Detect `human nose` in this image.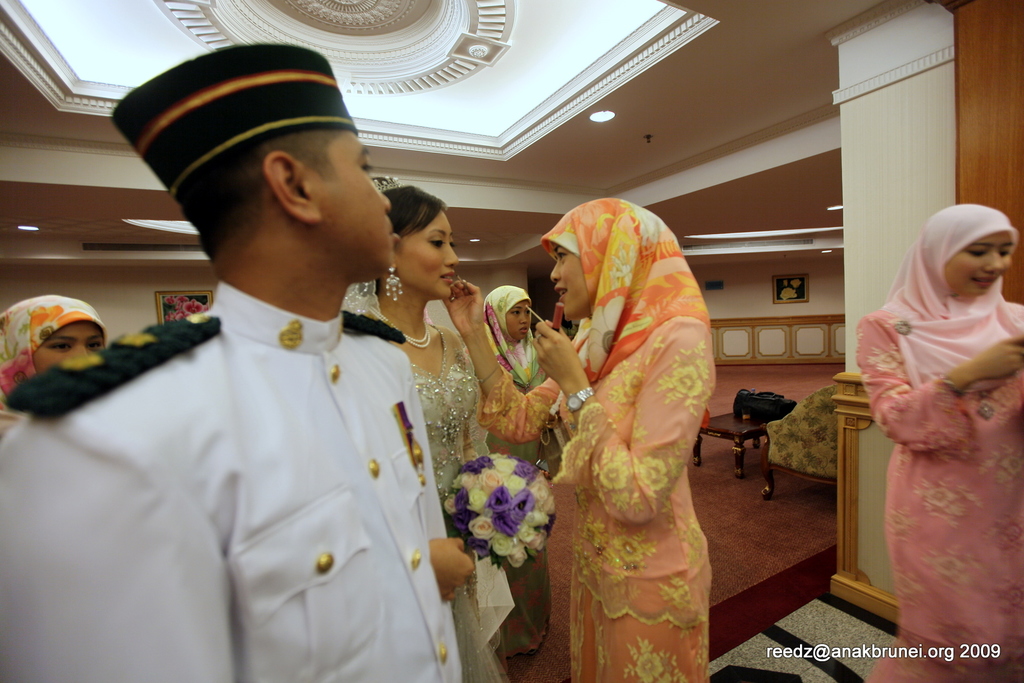
Detection: rect(379, 191, 392, 214).
